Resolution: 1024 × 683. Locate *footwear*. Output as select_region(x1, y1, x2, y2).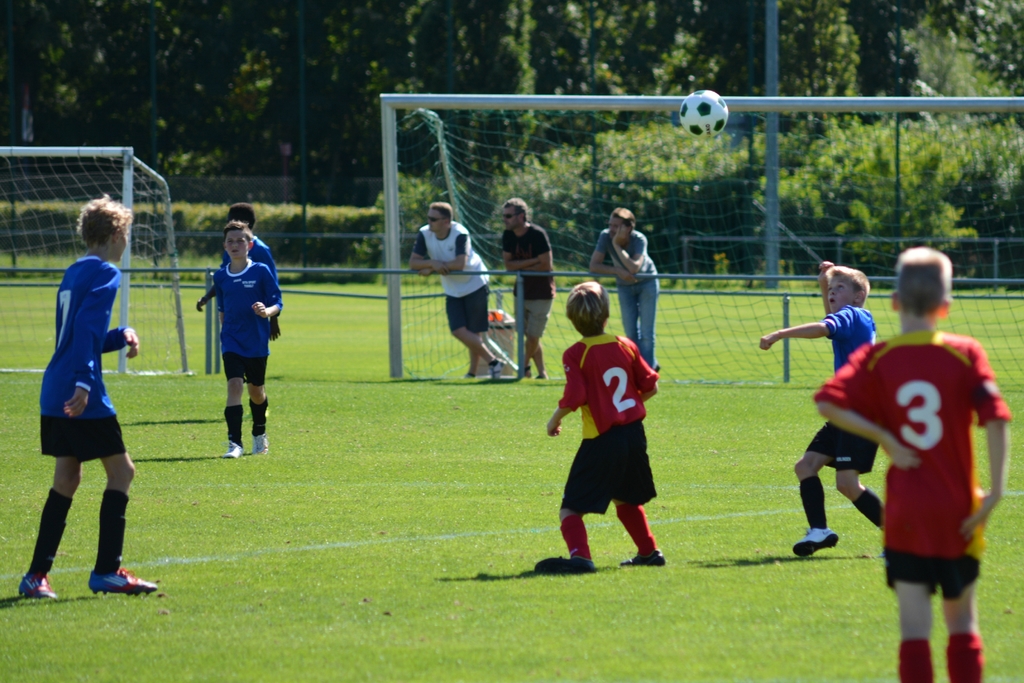
select_region(17, 568, 61, 602).
